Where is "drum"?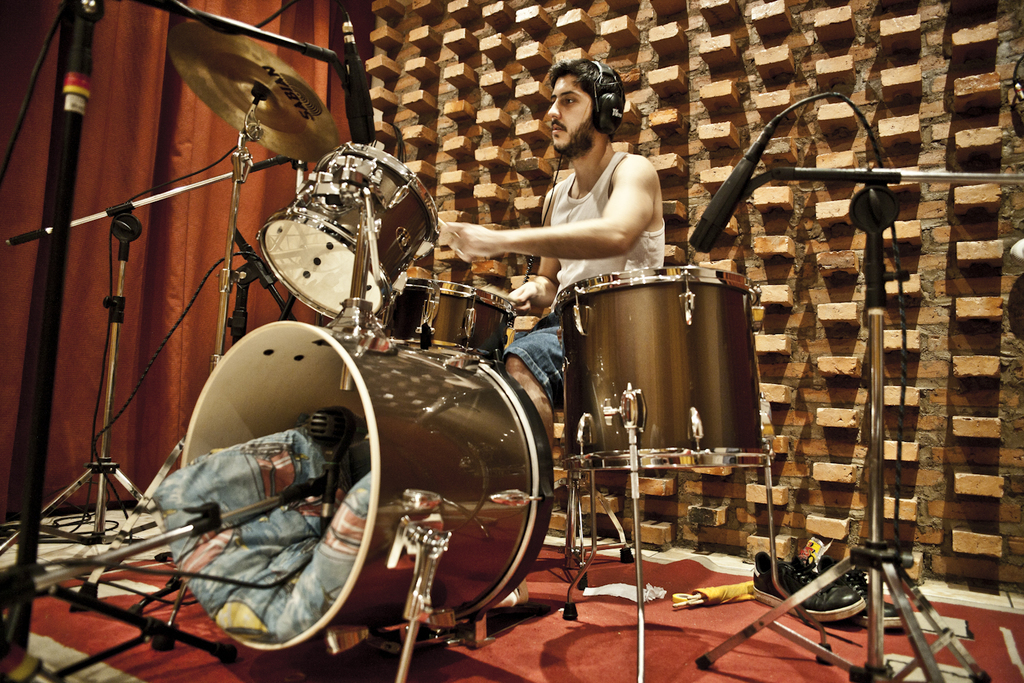
[left=541, top=238, right=773, bottom=464].
